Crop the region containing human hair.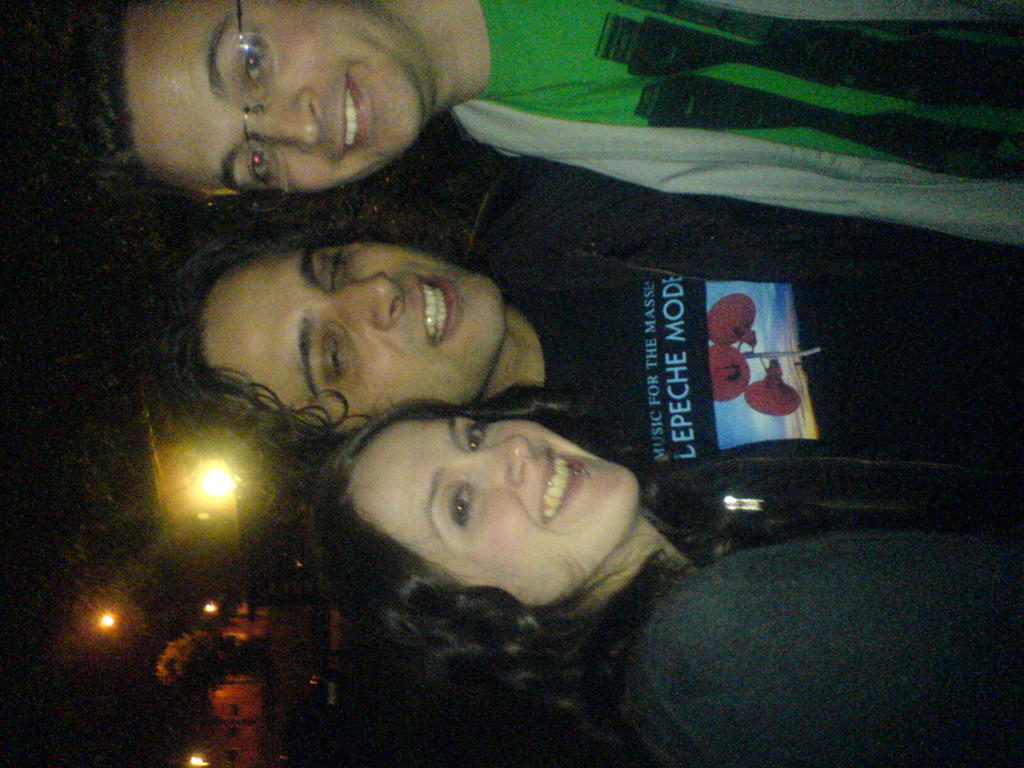
Crop region: {"left": 298, "top": 388, "right": 774, "bottom": 737}.
